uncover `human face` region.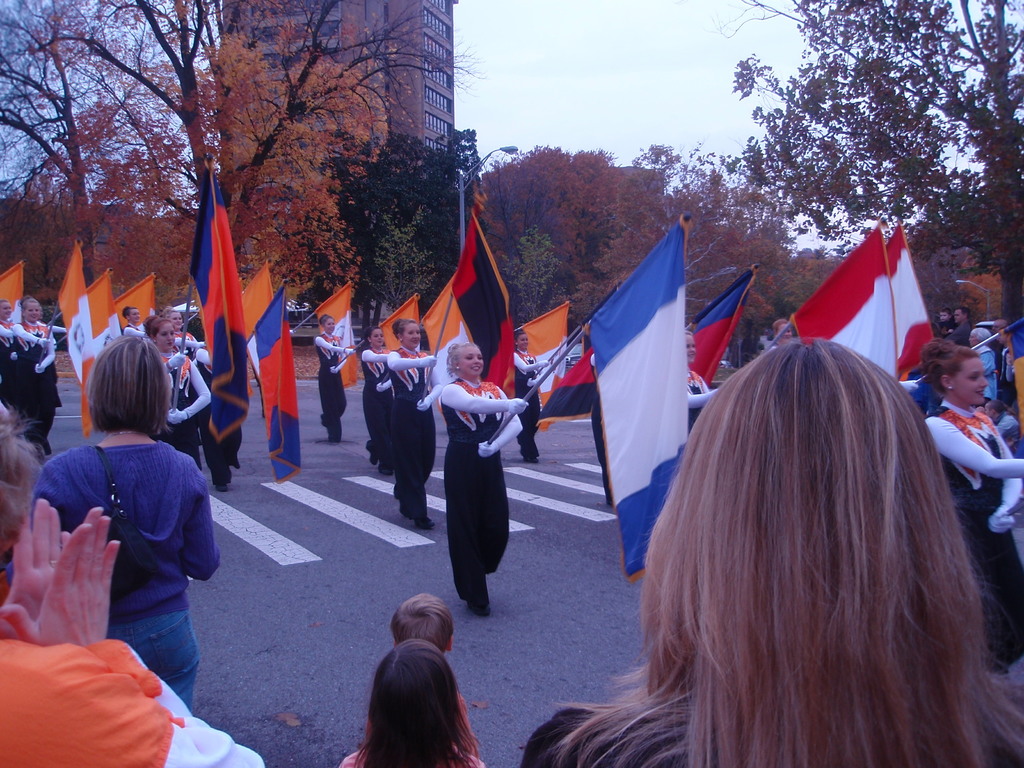
Uncovered: box(373, 330, 384, 348).
